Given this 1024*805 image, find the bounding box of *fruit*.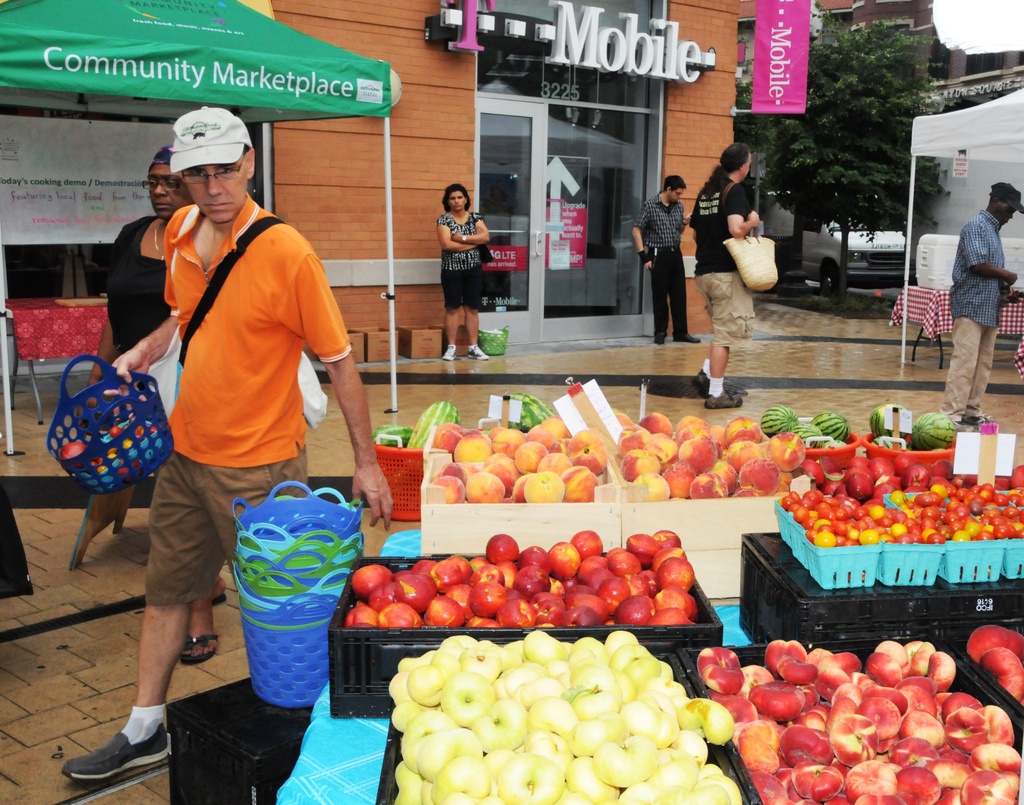
region(967, 623, 1023, 664).
